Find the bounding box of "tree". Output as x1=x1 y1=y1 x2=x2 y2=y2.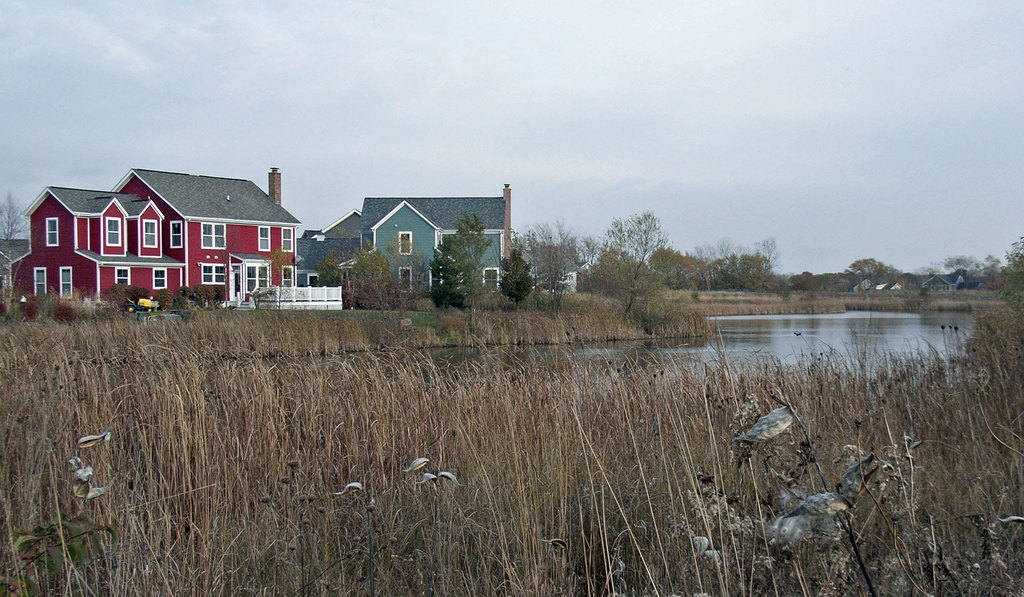
x1=790 y1=269 x2=822 y2=290.
